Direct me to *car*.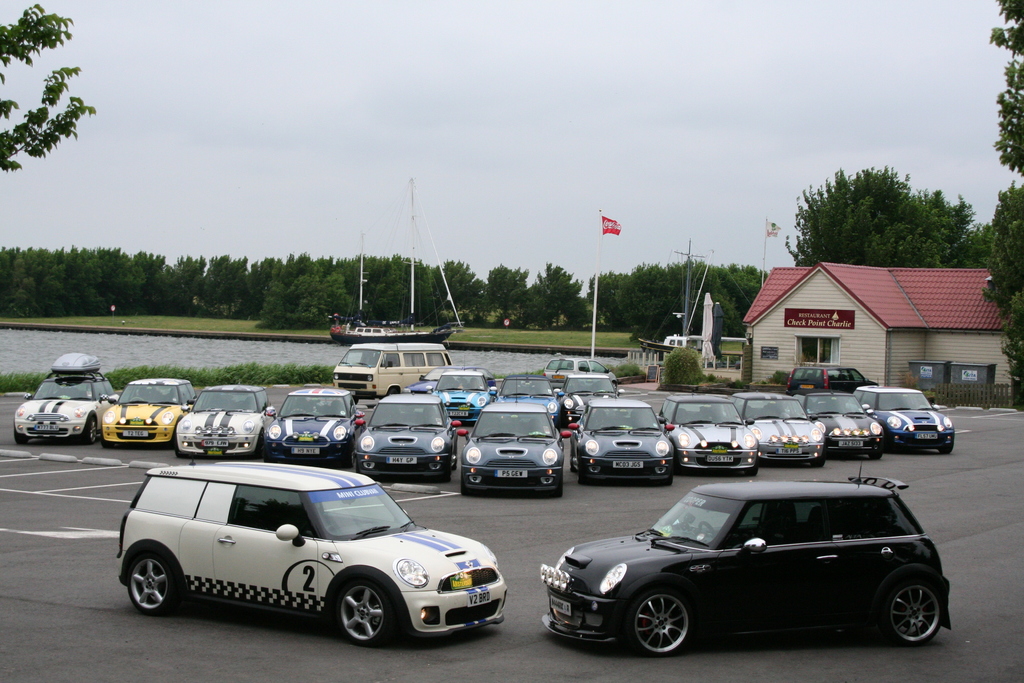
Direction: (x1=410, y1=364, x2=451, y2=397).
